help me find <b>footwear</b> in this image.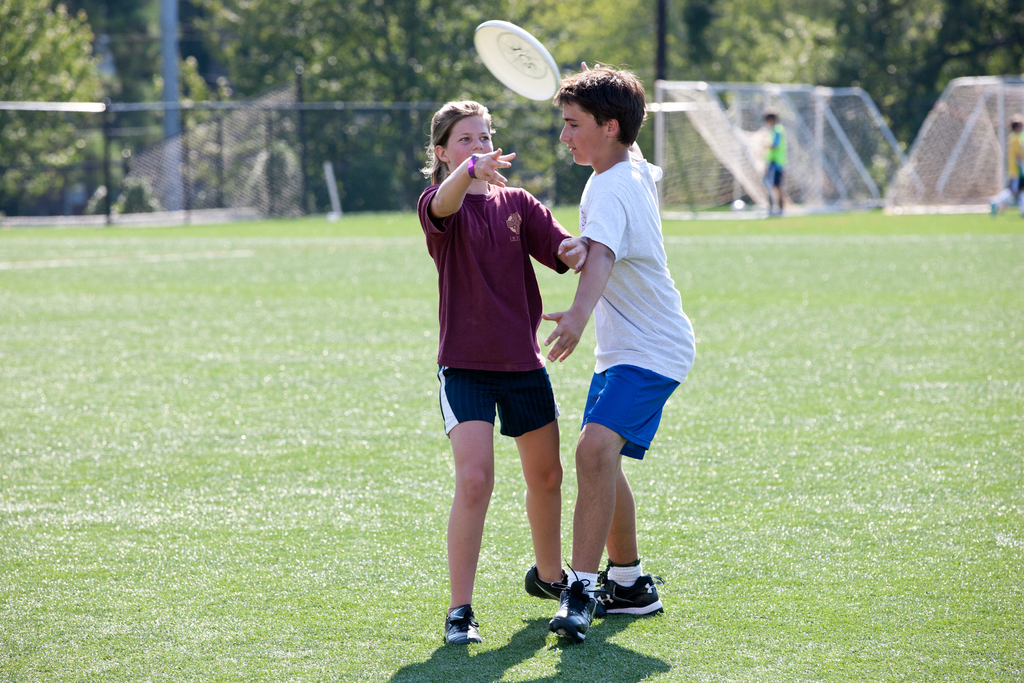
Found it: 521,562,571,599.
